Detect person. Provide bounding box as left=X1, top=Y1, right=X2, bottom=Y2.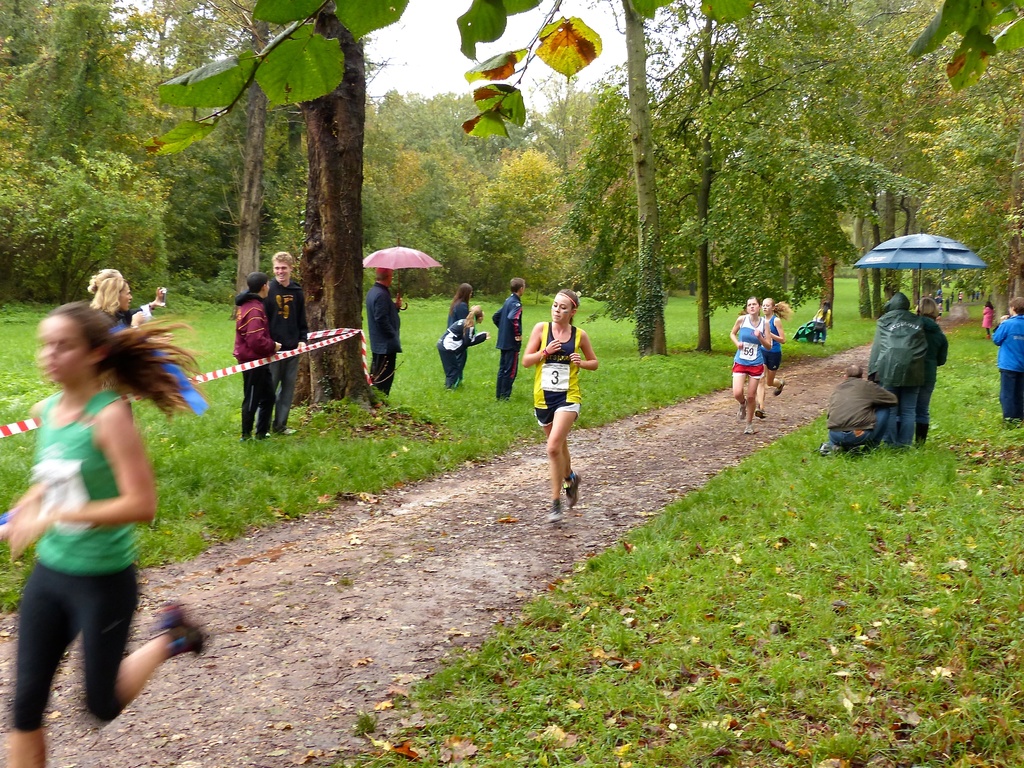
left=983, top=304, right=992, bottom=336.
